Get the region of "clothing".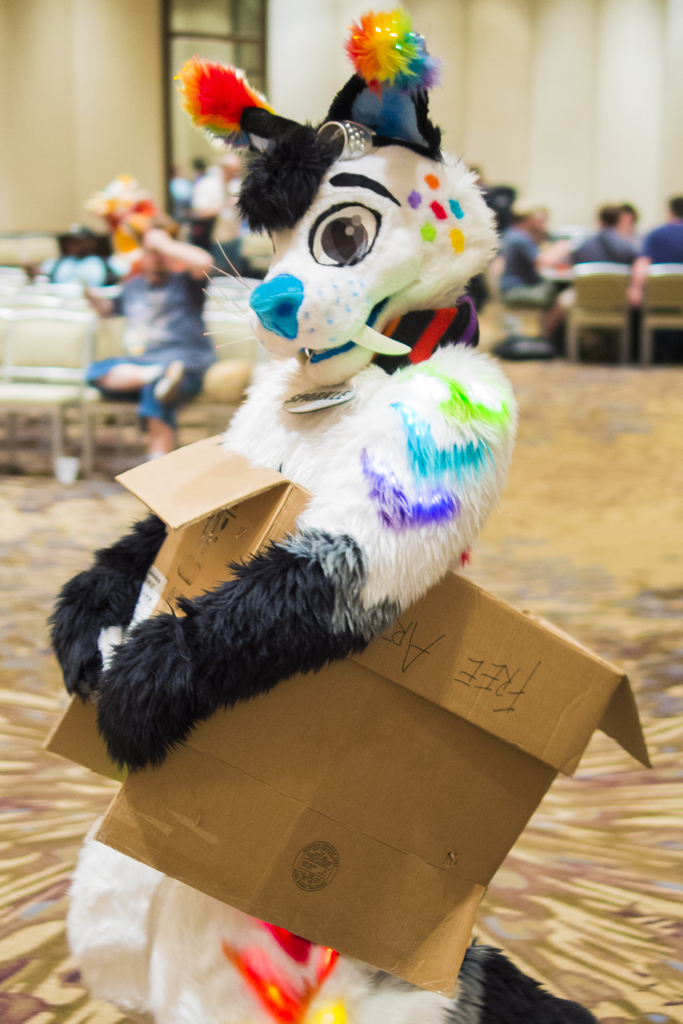
(x1=498, y1=225, x2=561, y2=308).
